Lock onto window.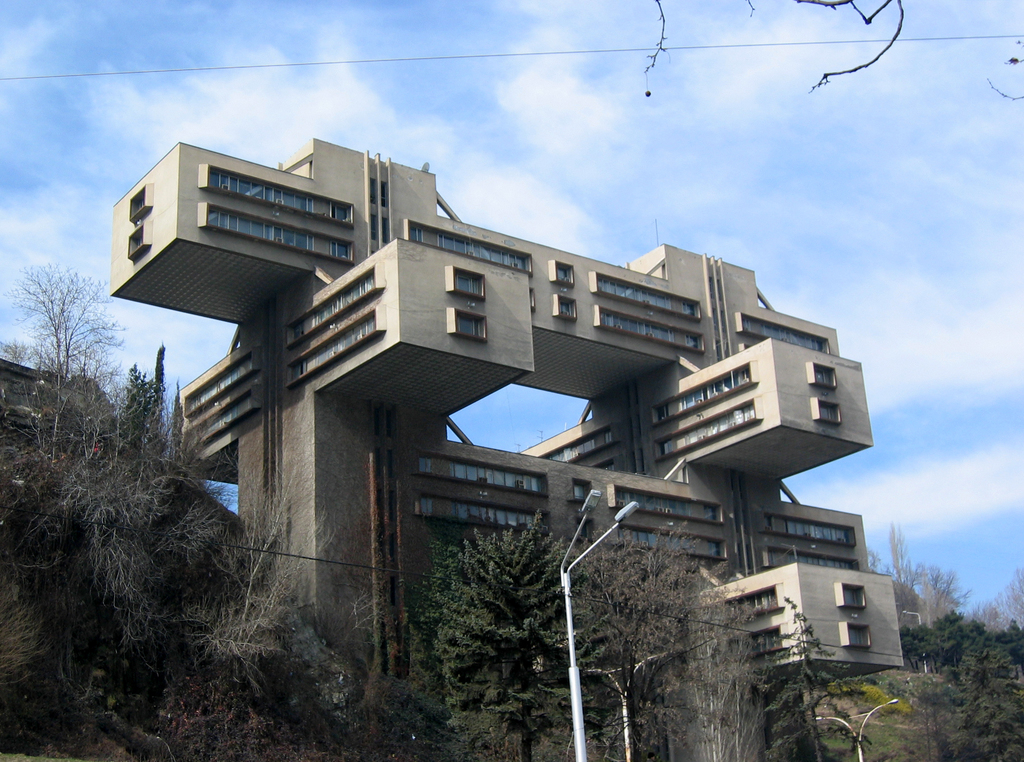
Locked: {"left": 641, "top": 366, "right": 758, "bottom": 427}.
